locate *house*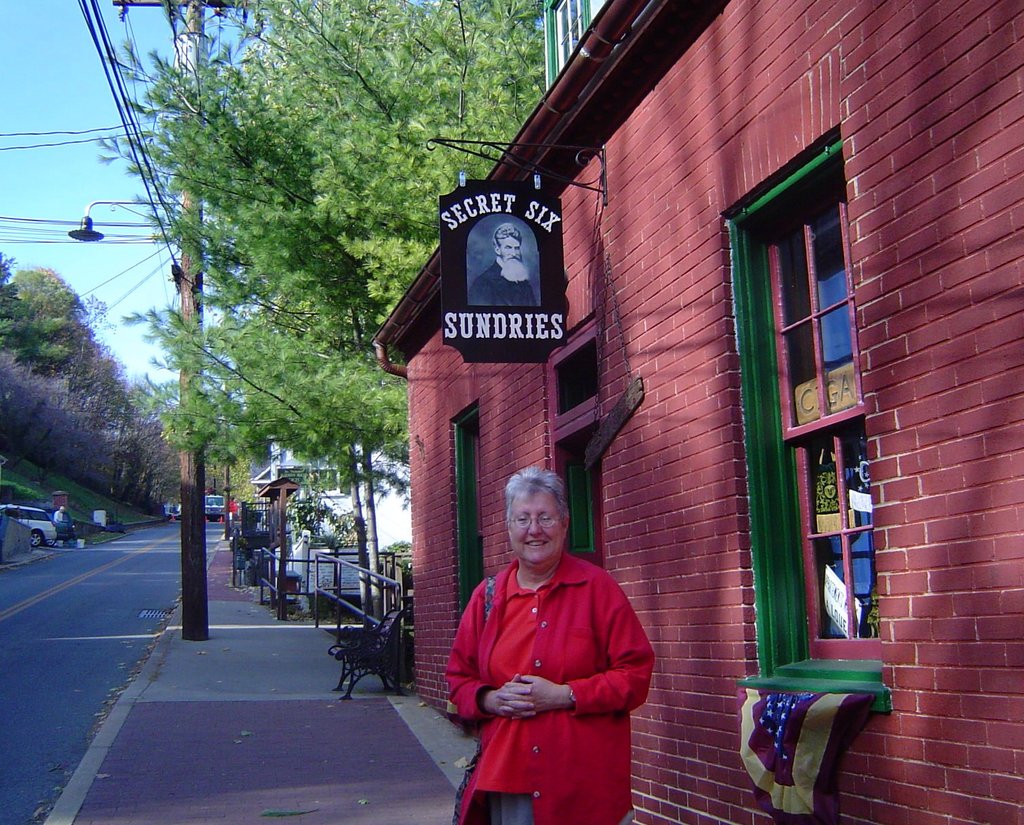
bbox(541, 0, 601, 89)
